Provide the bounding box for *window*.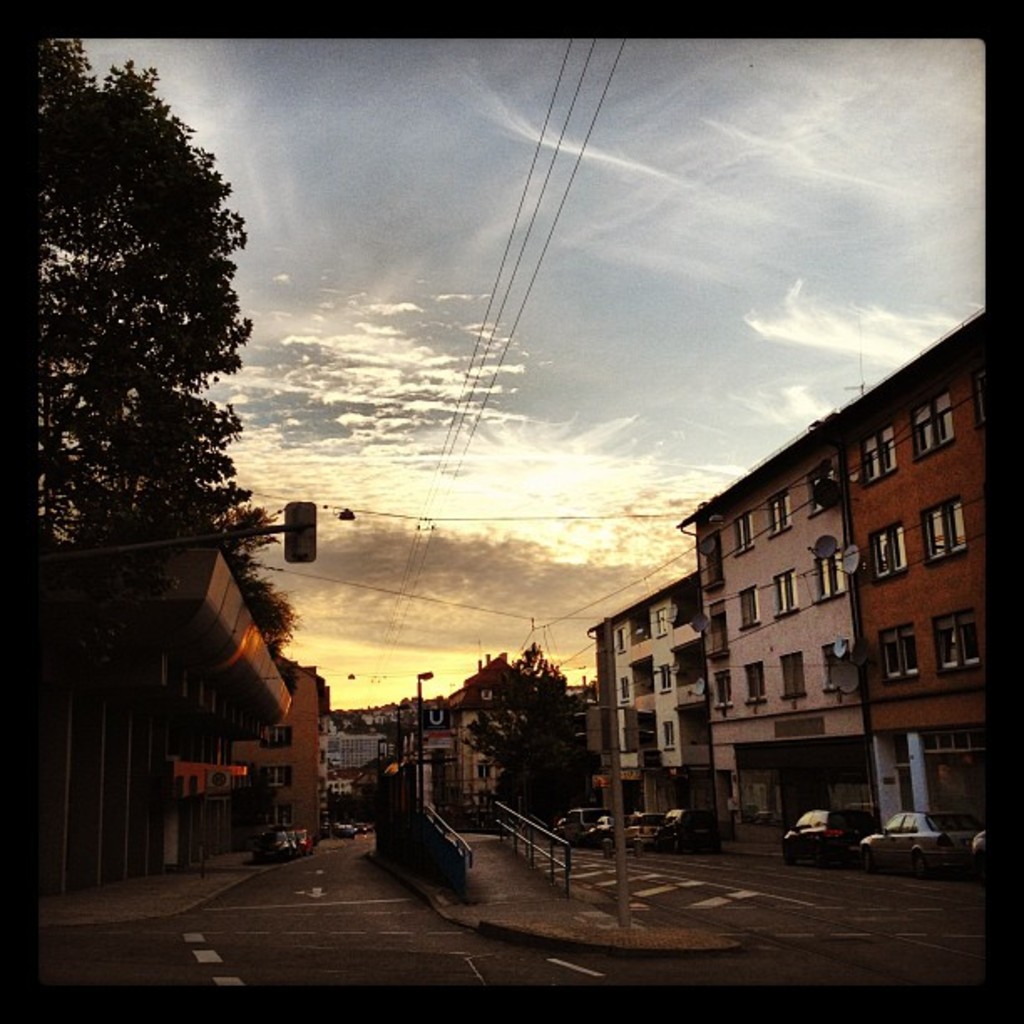
Rect(736, 587, 758, 631).
